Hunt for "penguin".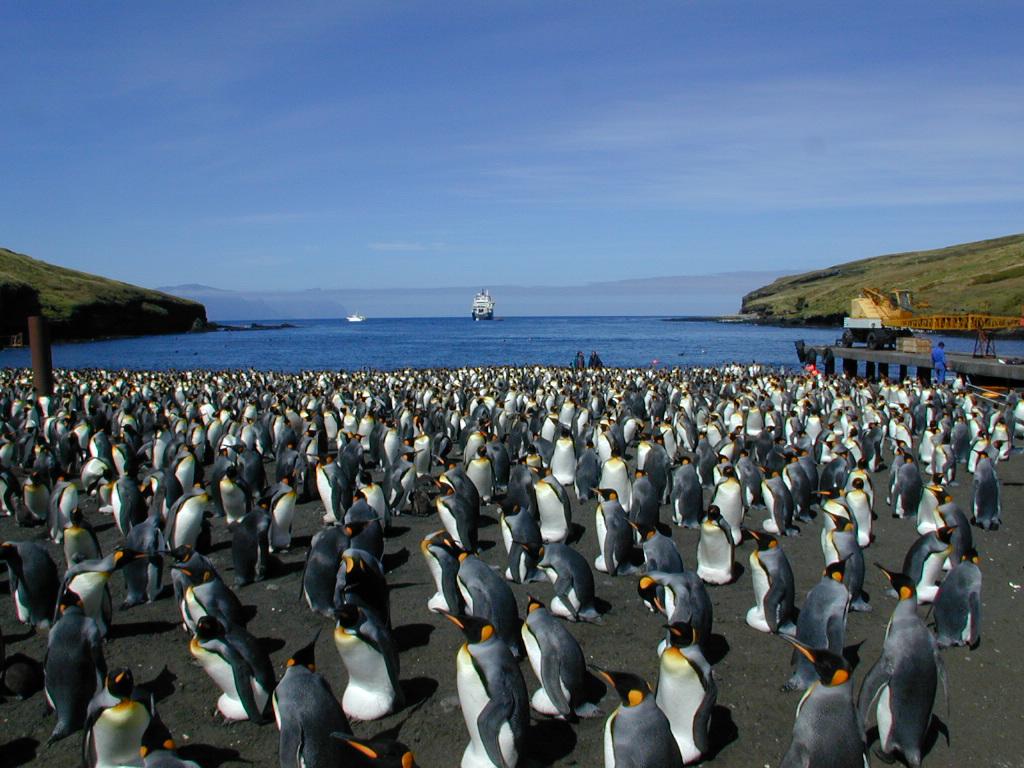
Hunted down at box(925, 484, 971, 551).
